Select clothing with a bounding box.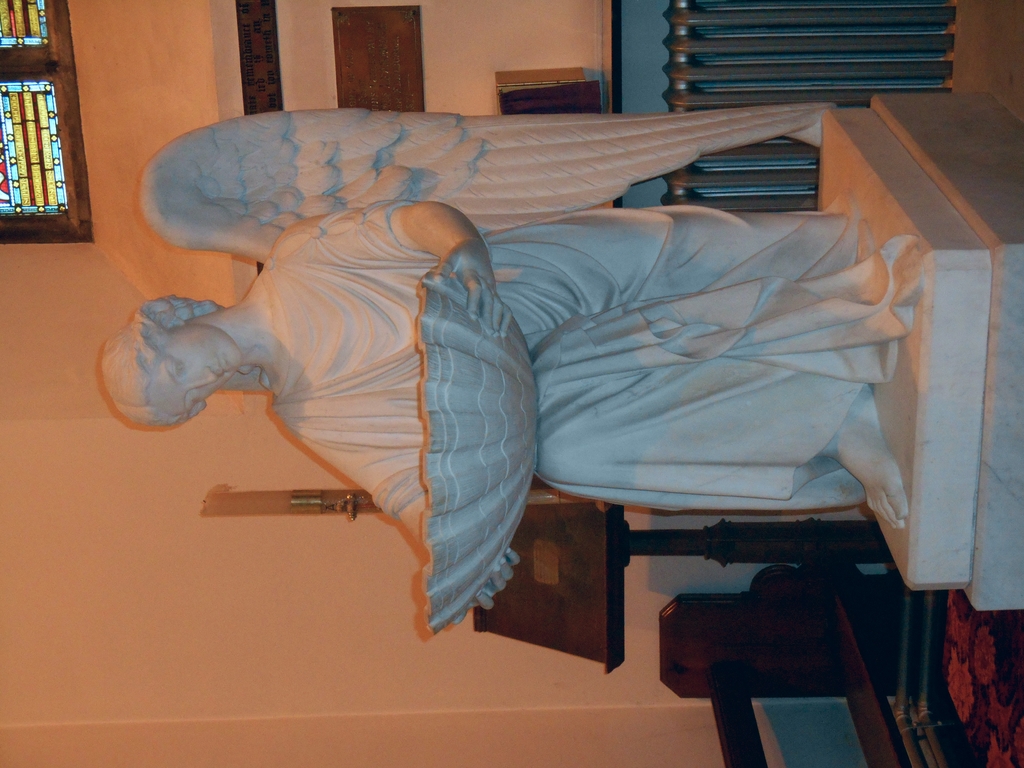
269, 198, 911, 520.
